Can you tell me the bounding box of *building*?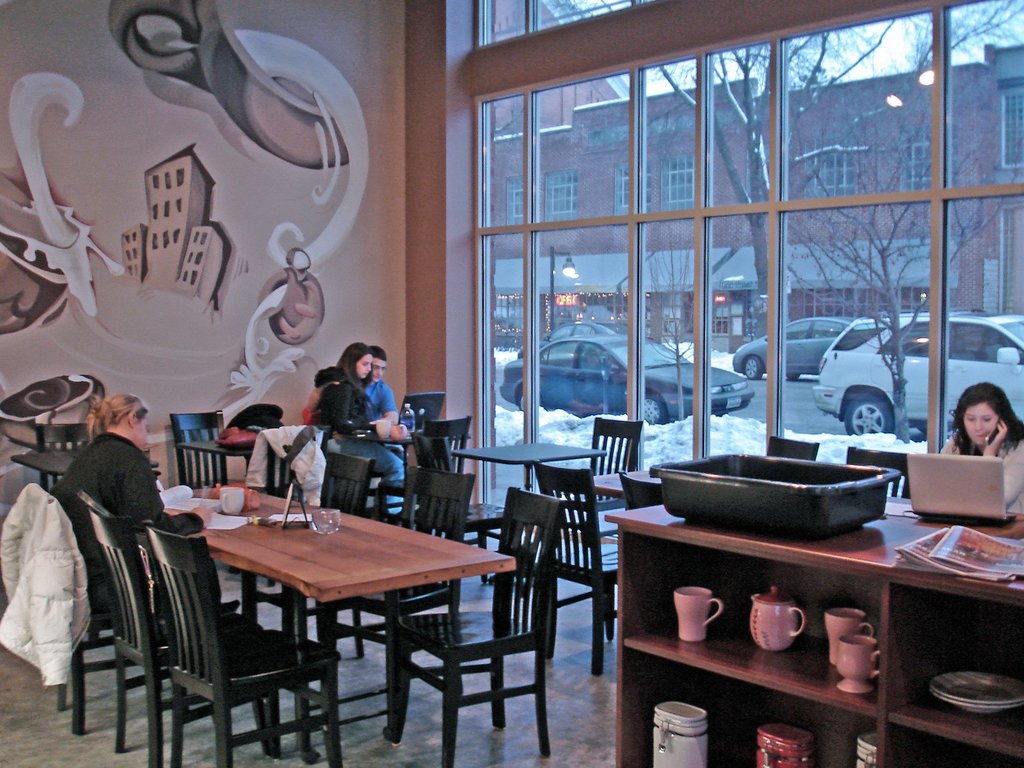
box(0, 0, 1023, 767).
